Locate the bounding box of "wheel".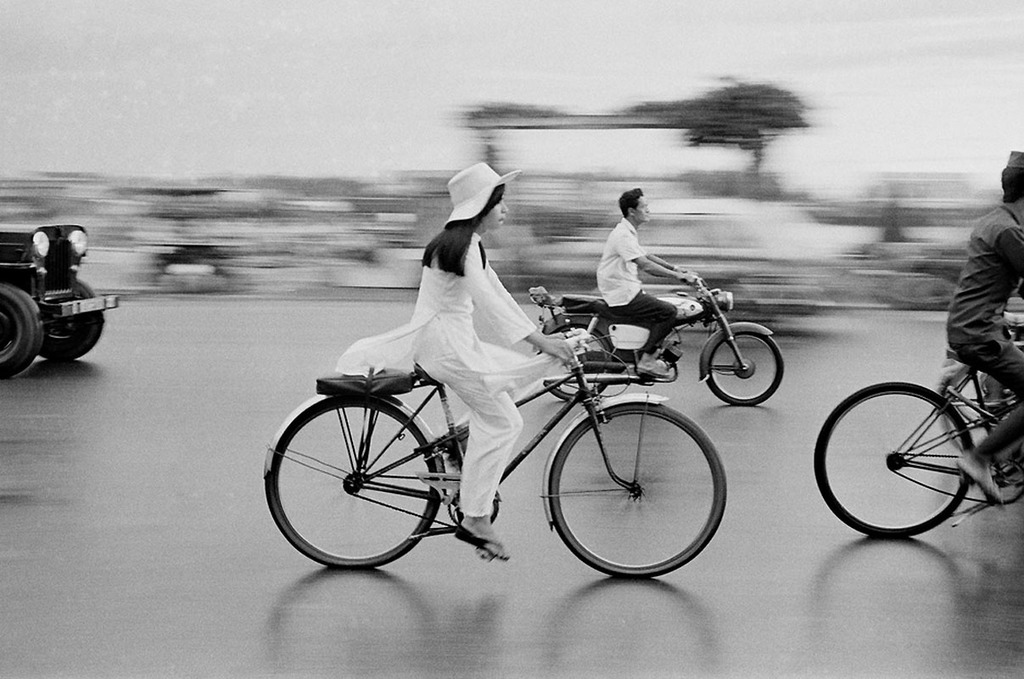
Bounding box: 276:388:452:563.
